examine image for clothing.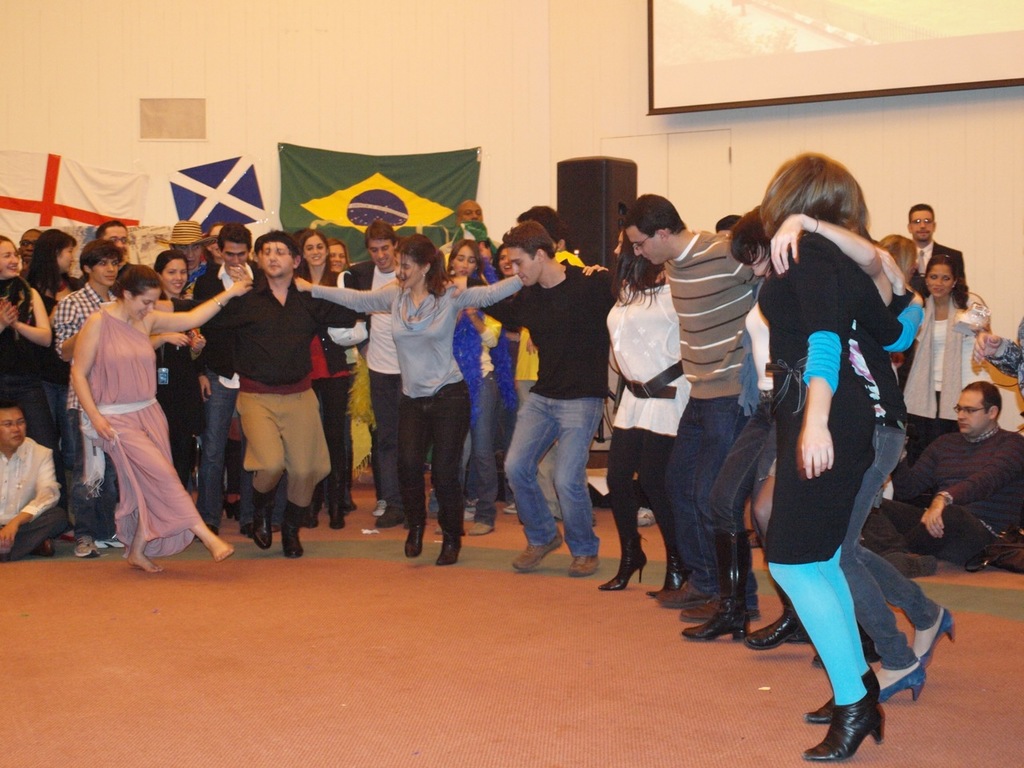
Examination result: 845,314,939,671.
